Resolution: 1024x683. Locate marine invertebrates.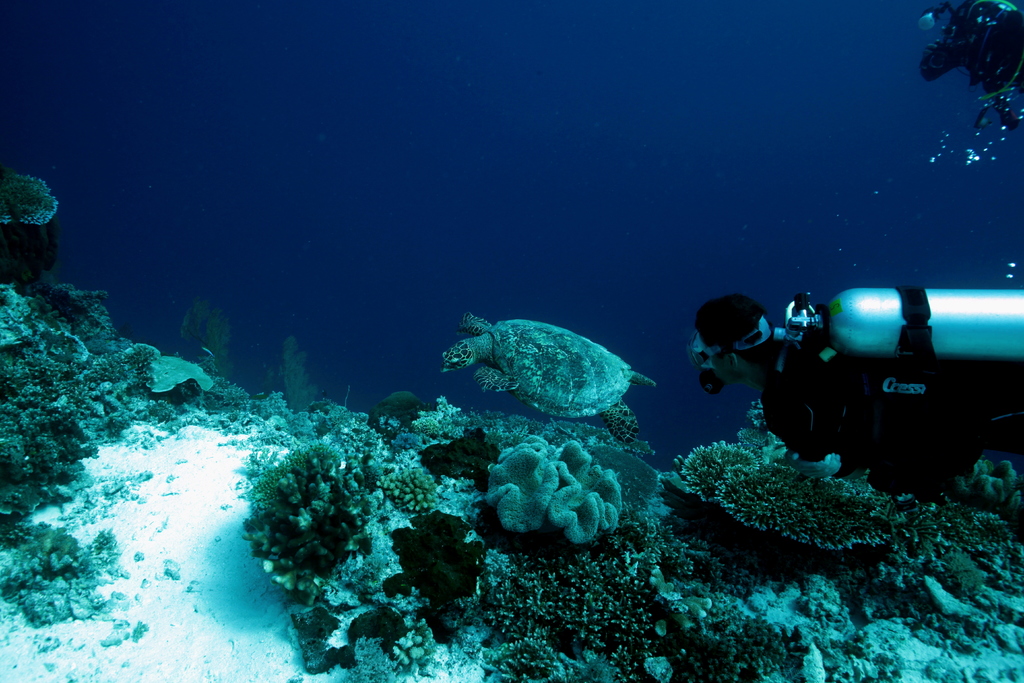
52, 284, 110, 340.
